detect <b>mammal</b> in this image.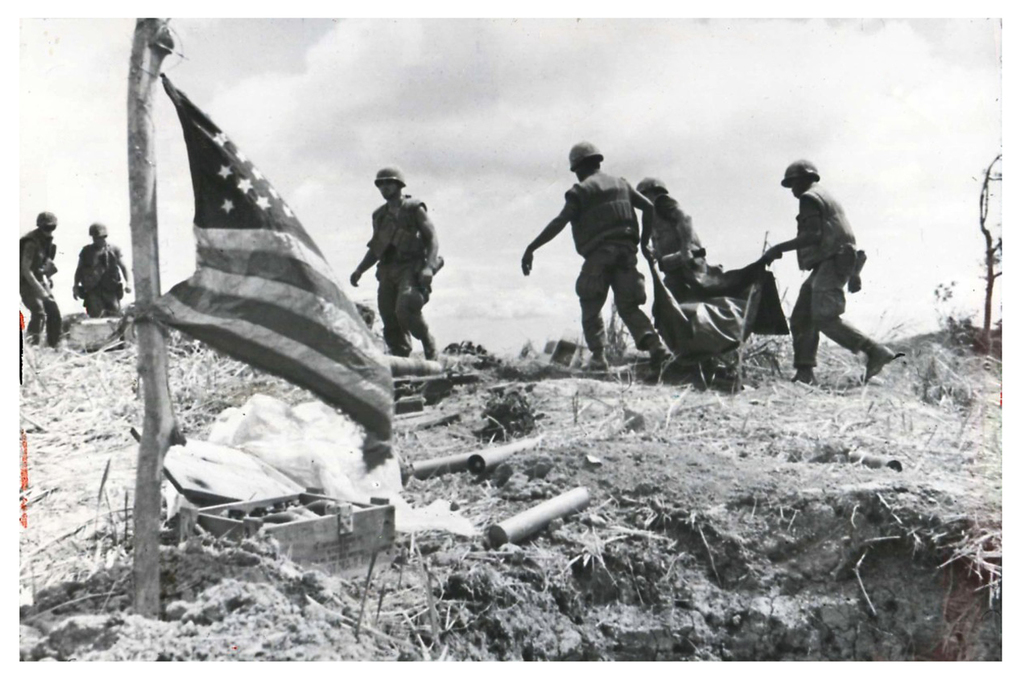
Detection: 631:171:713:298.
